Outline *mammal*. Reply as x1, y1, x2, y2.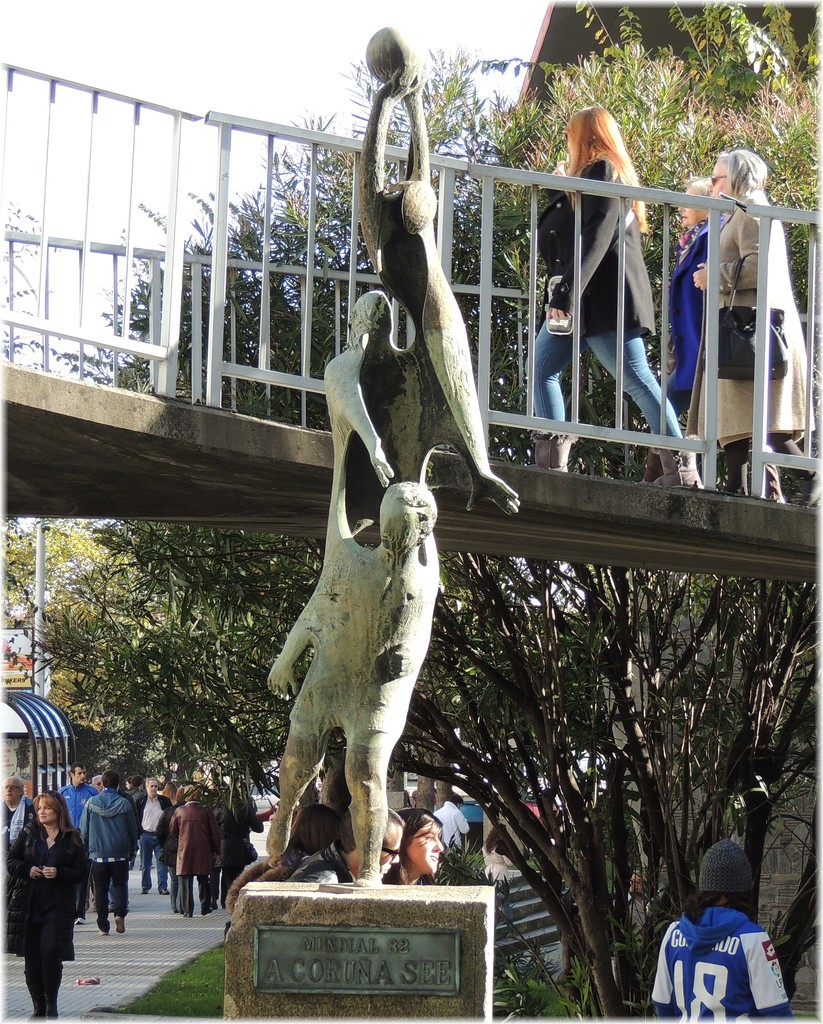
386, 803, 446, 887.
